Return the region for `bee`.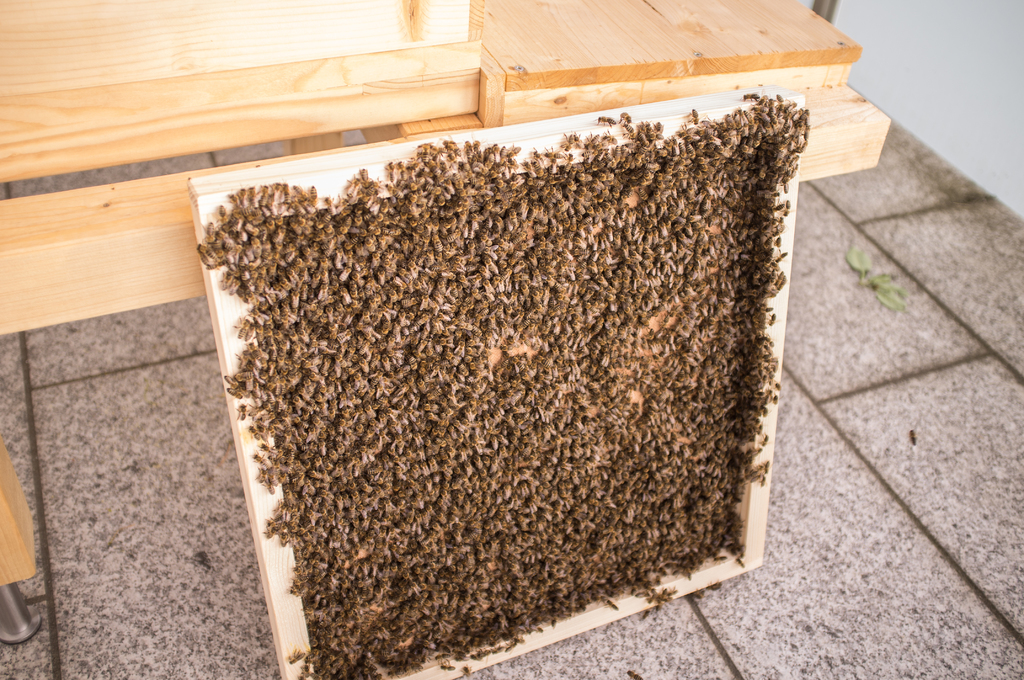
box=[266, 523, 274, 538].
